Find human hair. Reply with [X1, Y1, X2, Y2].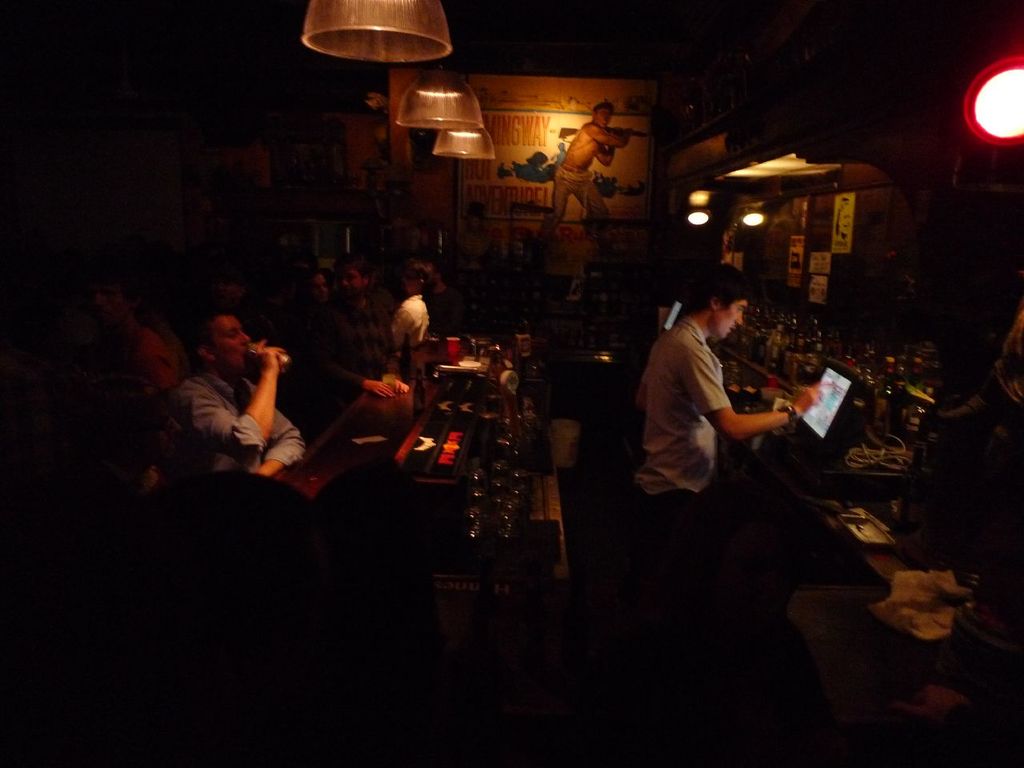
[338, 250, 372, 284].
